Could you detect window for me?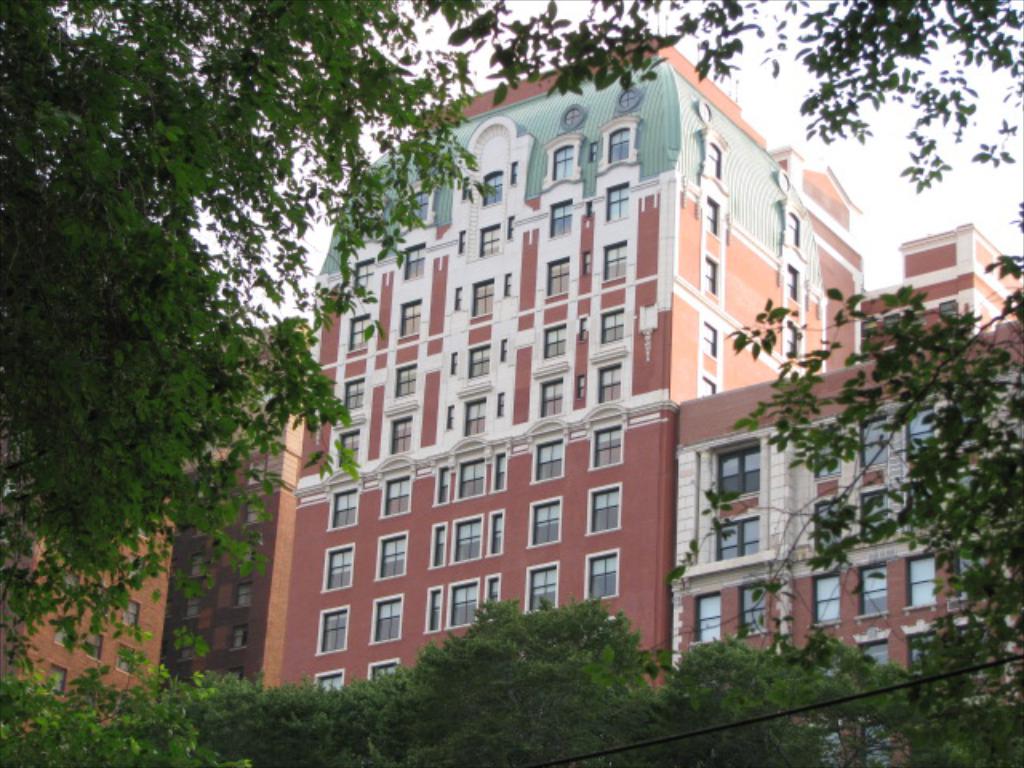
Detection result: 227, 582, 256, 605.
